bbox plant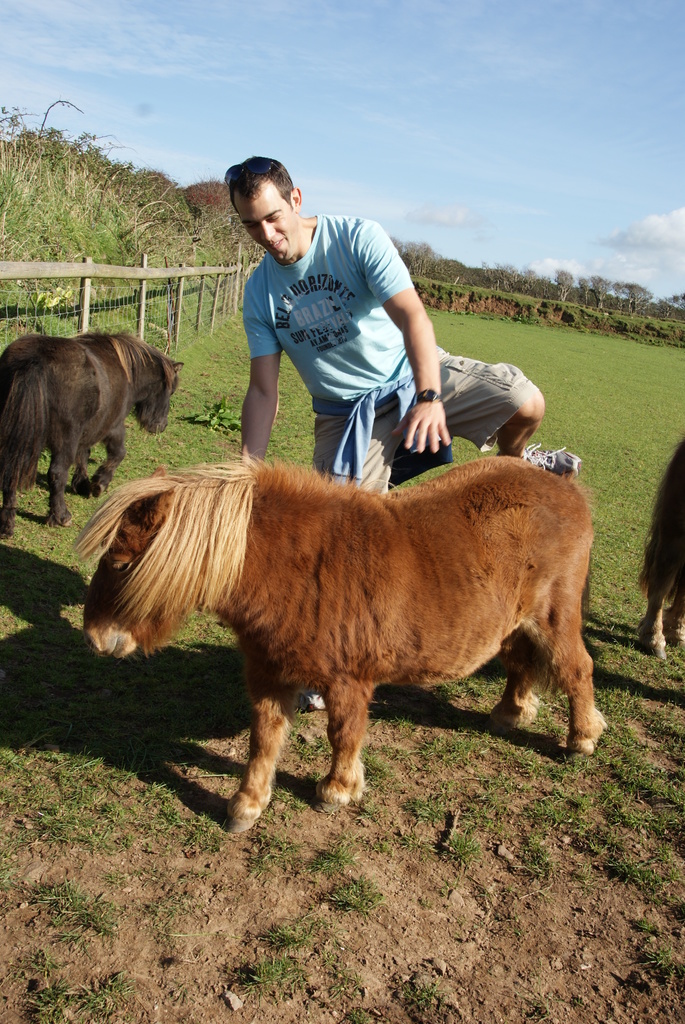
{"x1": 36, "y1": 956, "x2": 69, "y2": 1016}
